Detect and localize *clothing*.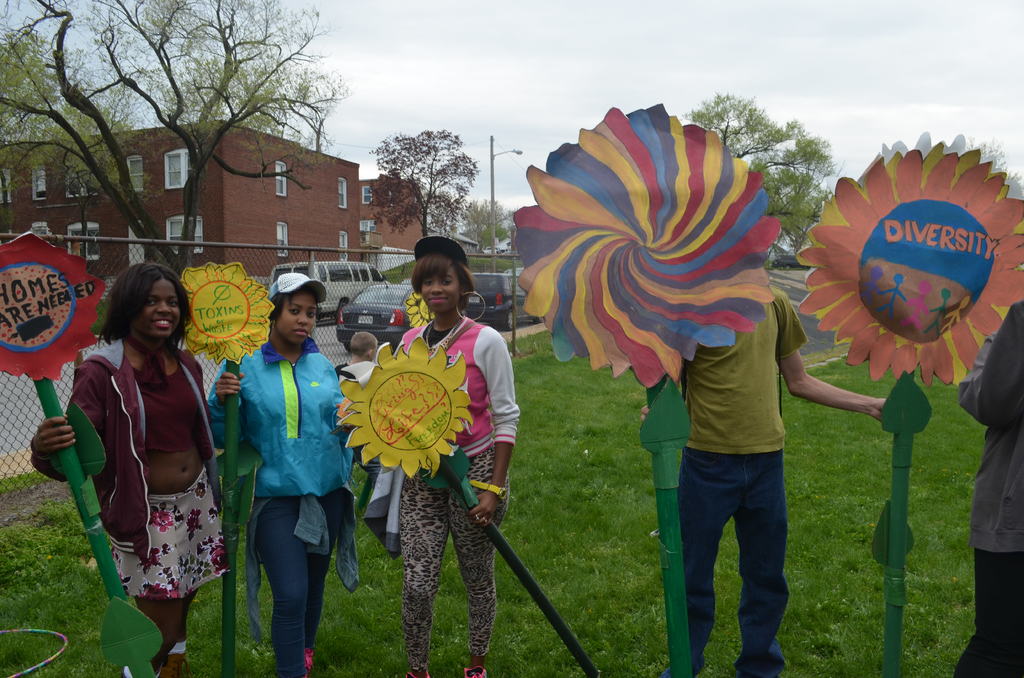
Localized at <box>943,299,1023,677</box>.
